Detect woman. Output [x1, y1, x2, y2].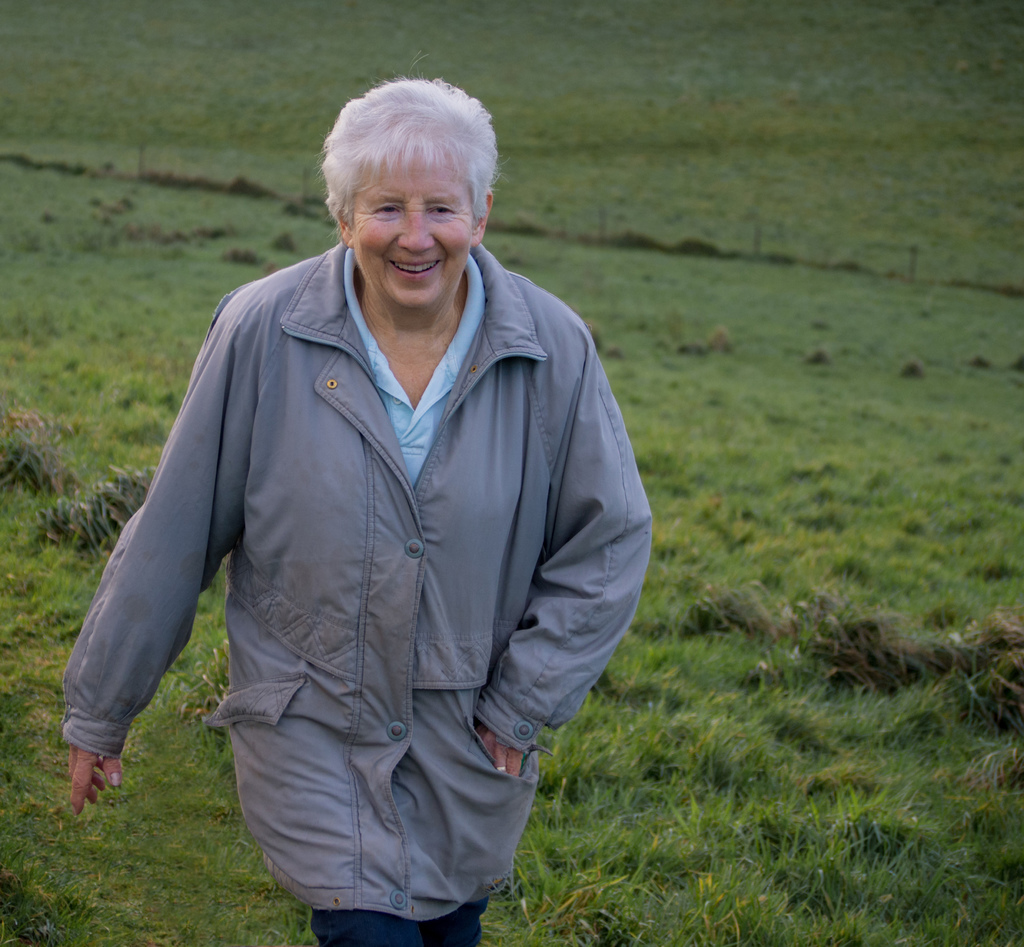
[32, 57, 682, 946].
